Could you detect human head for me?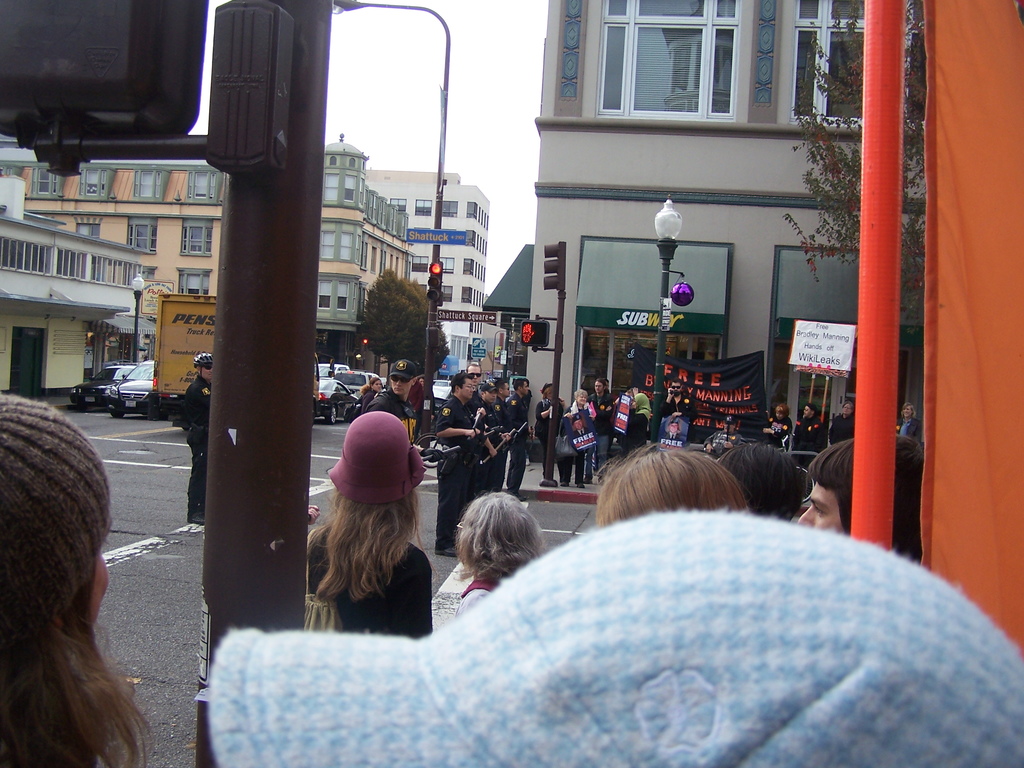
Detection result: bbox=[542, 381, 552, 402].
